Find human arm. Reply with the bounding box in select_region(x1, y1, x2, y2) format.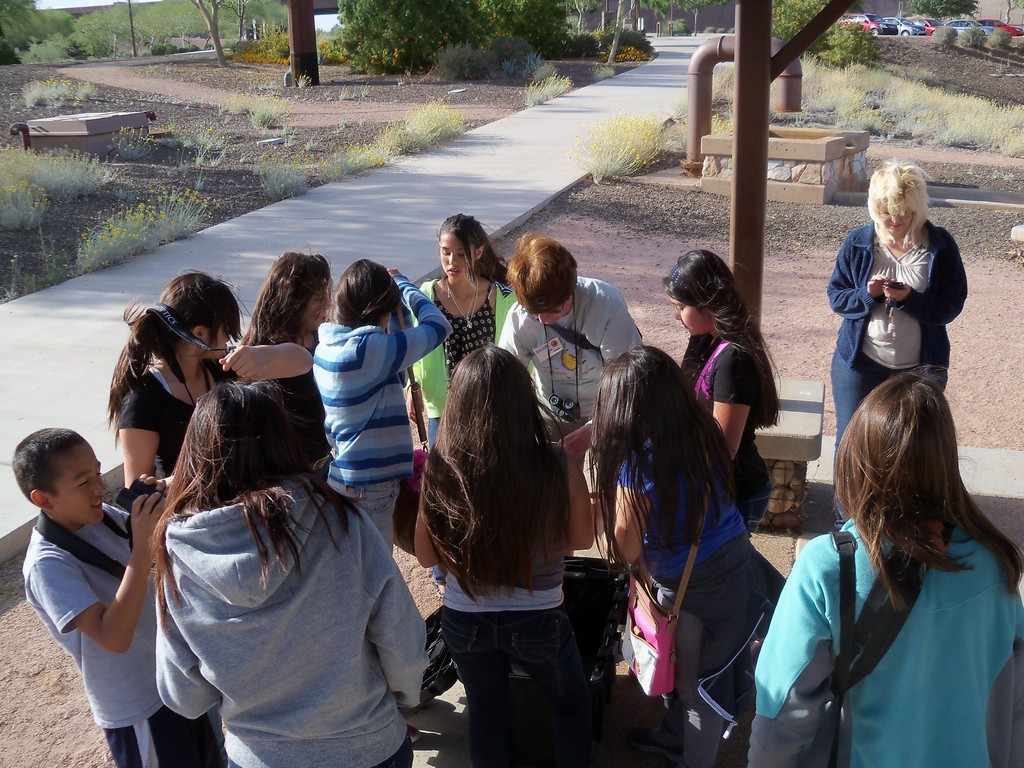
select_region(212, 340, 313, 385).
